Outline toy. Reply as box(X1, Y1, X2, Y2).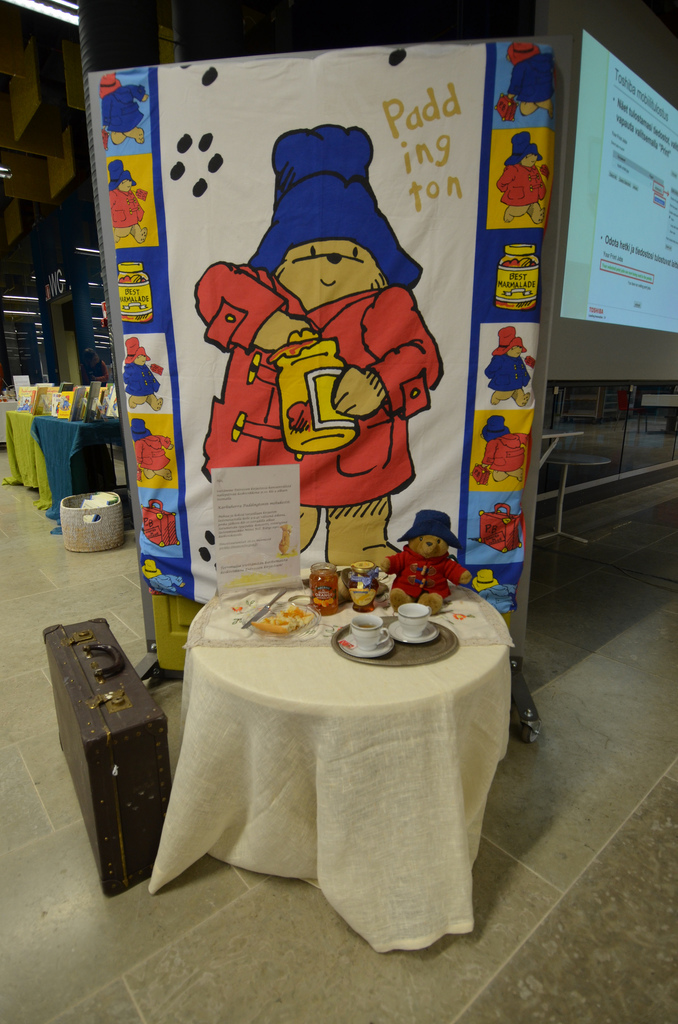
box(140, 489, 175, 557).
